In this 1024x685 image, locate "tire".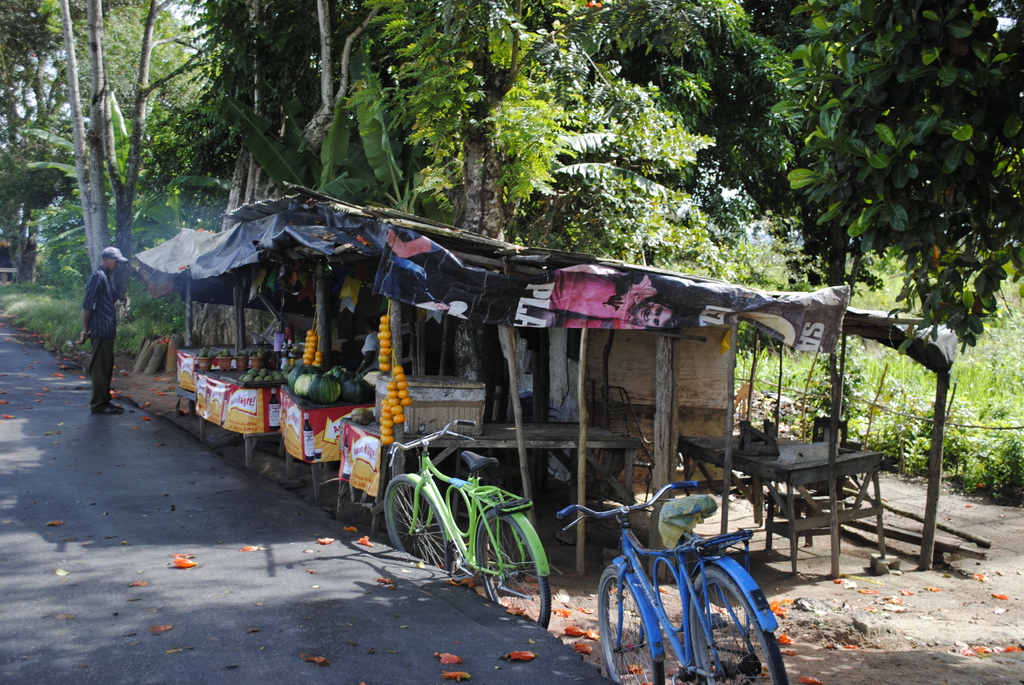
Bounding box: region(594, 567, 665, 684).
